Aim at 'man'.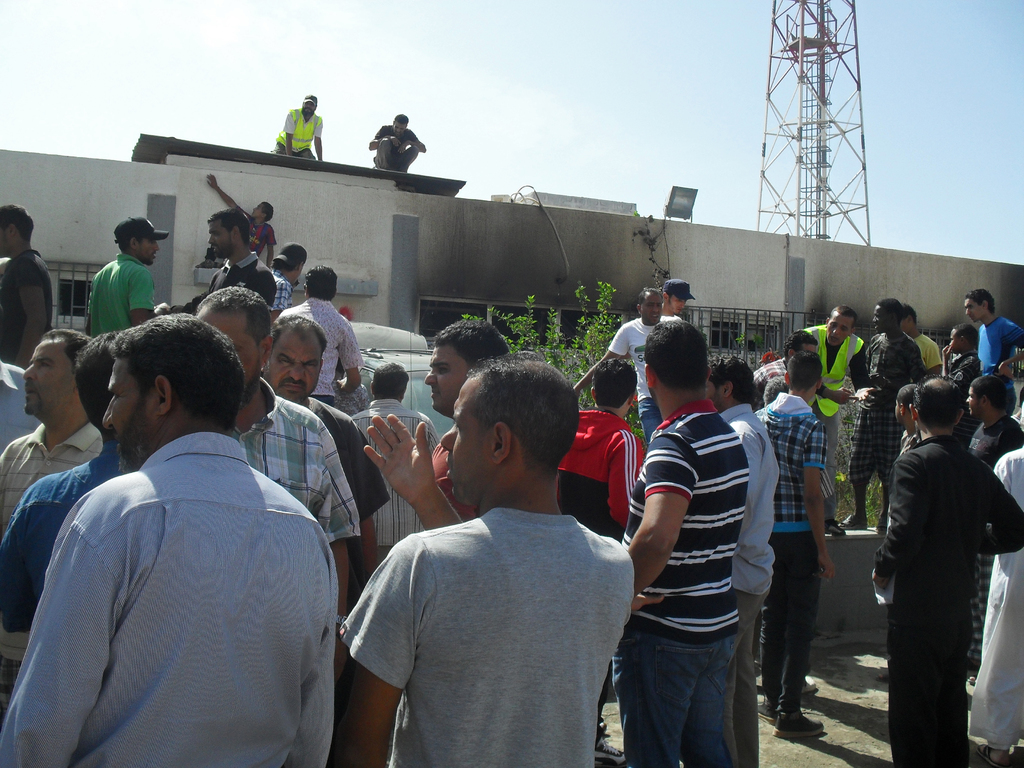
Aimed at crop(756, 348, 833, 739).
